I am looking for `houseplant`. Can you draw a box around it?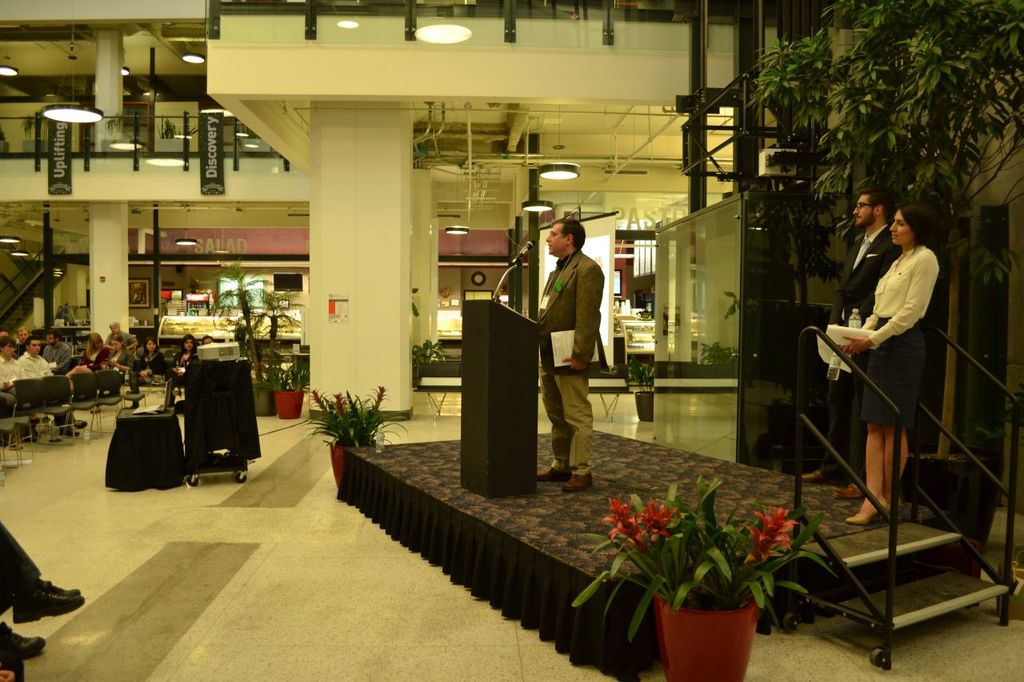
Sure, the bounding box is (x1=202, y1=251, x2=299, y2=414).
